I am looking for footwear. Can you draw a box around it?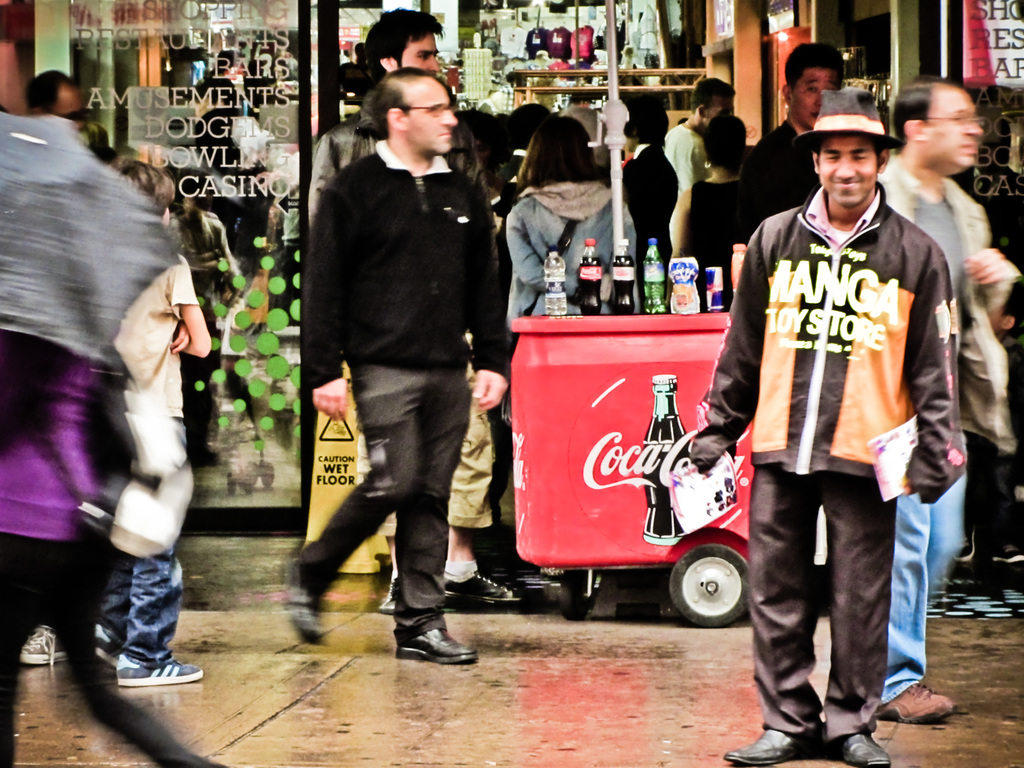
Sure, the bounding box is <bbox>19, 623, 62, 667</bbox>.
